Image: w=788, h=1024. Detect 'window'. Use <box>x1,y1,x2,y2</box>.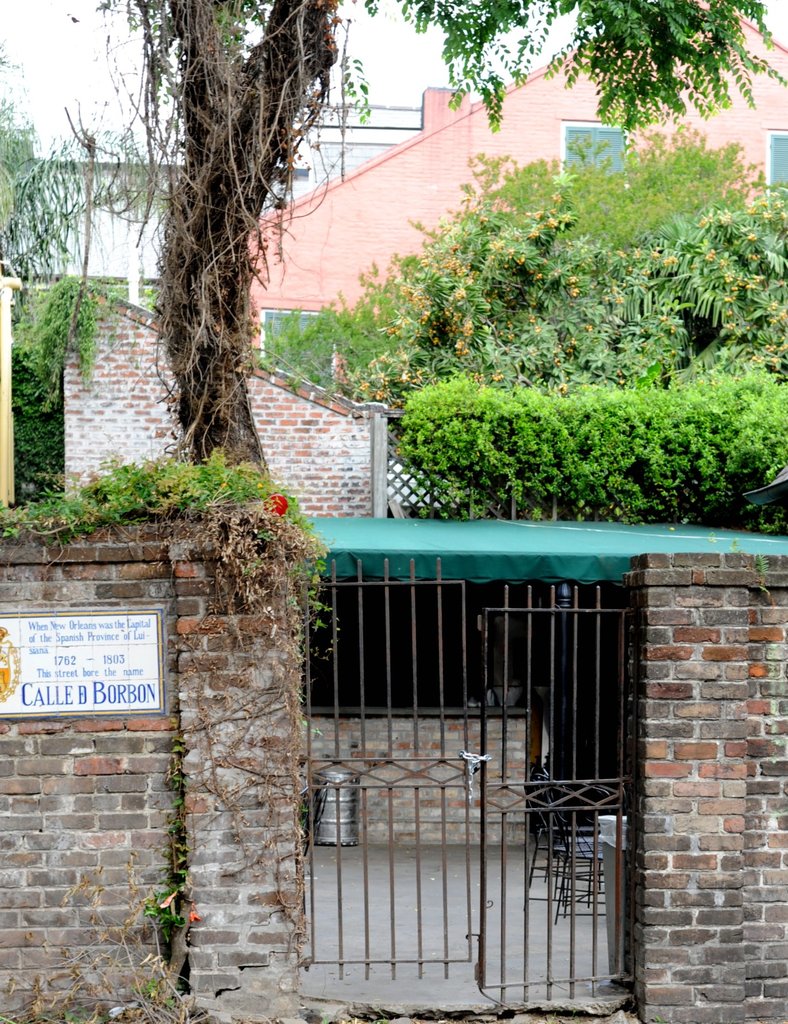
<box>563,123,626,168</box>.
